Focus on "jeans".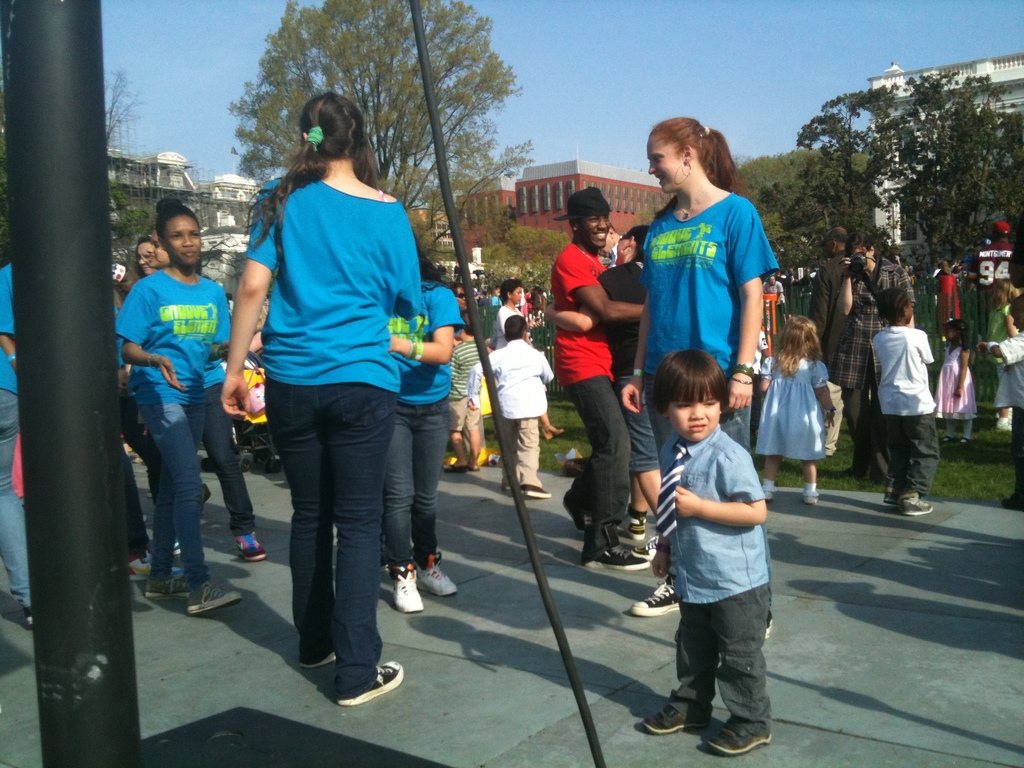
Focused at {"x1": 644, "y1": 373, "x2": 749, "y2": 578}.
